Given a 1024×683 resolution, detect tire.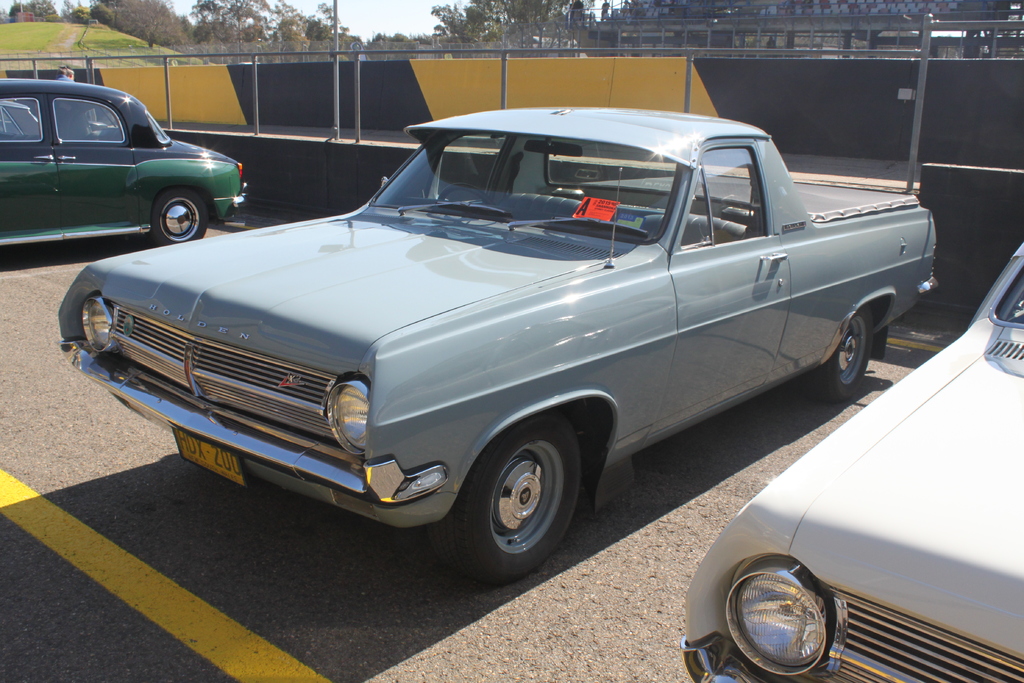
x1=154, y1=187, x2=210, y2=247.
